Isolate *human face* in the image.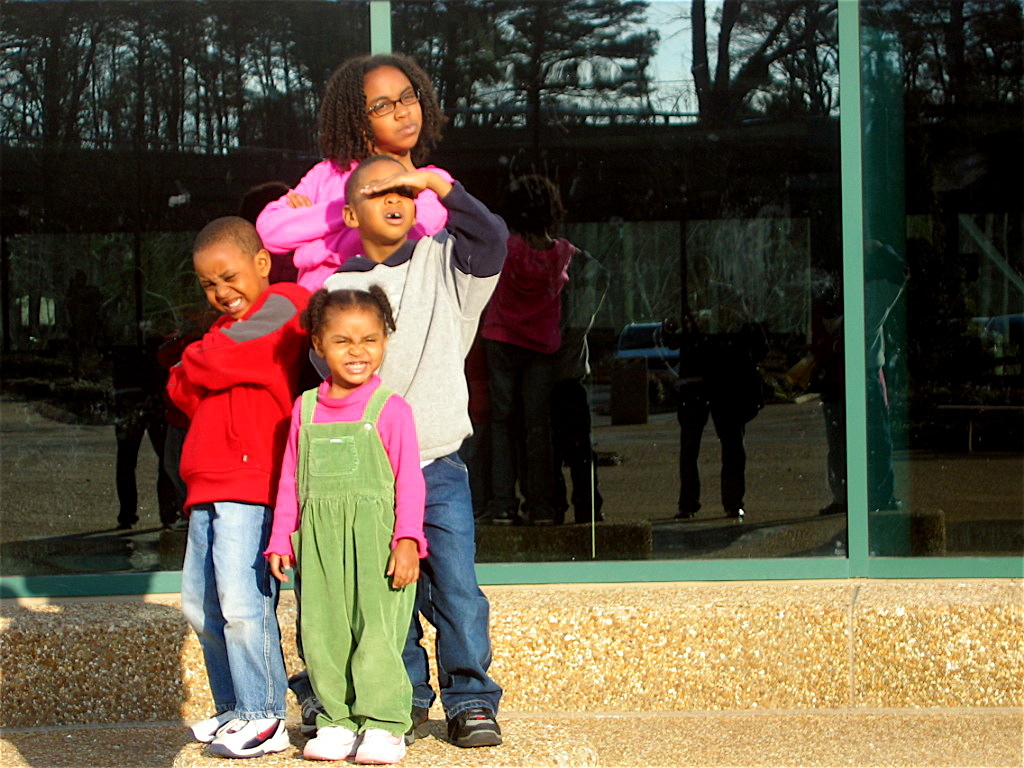
Isolated region: bbox(364, 68, 425, 156).
